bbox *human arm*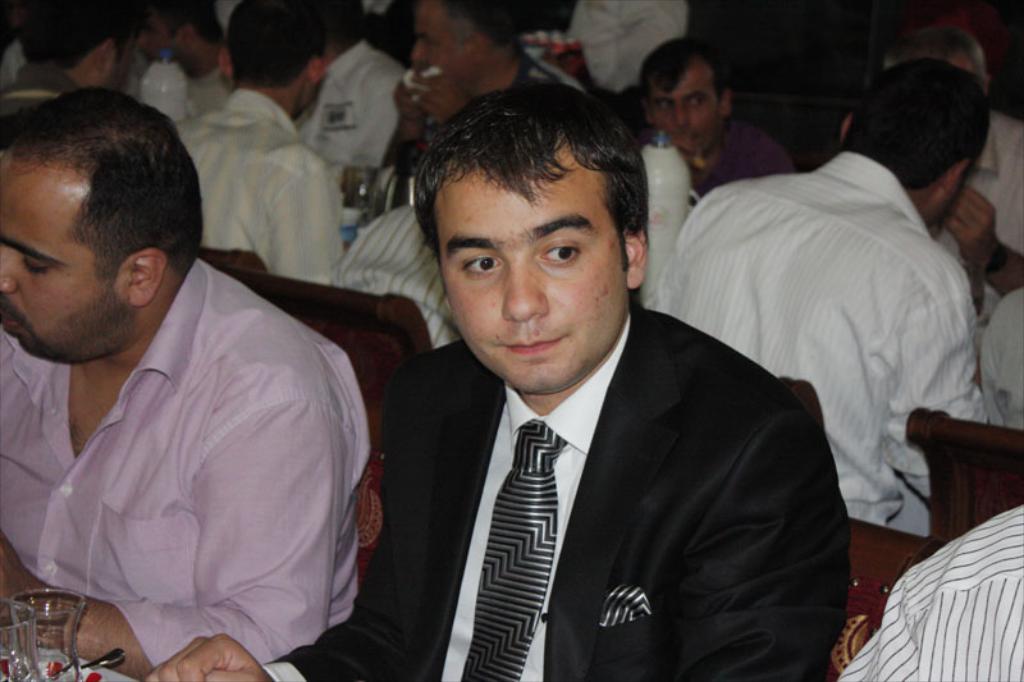
locate(419, 59, 596, 143)
